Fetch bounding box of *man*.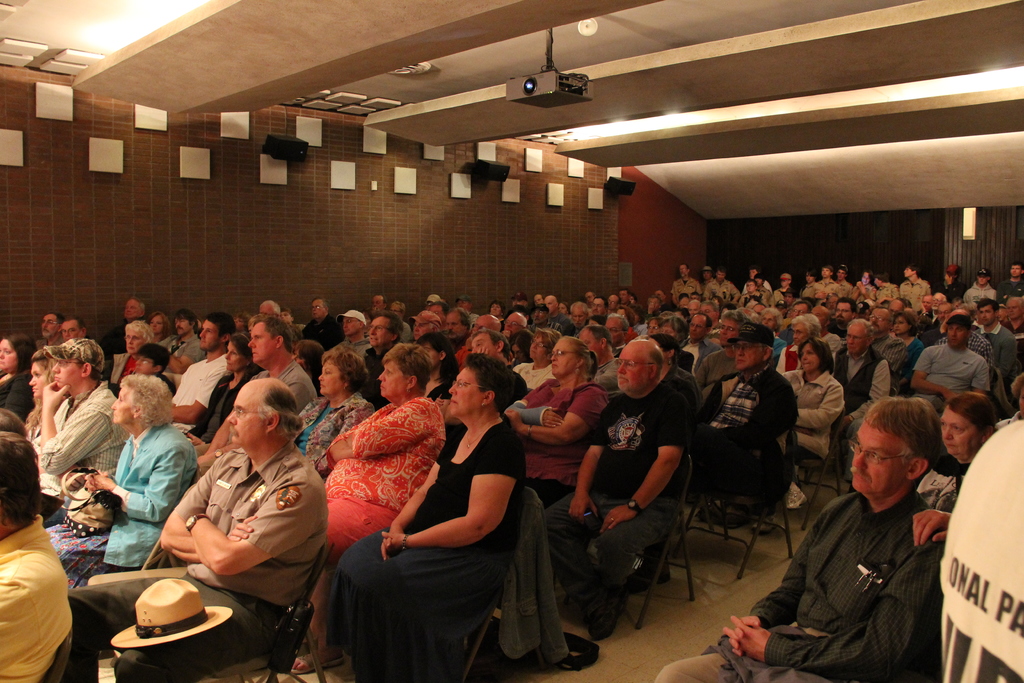
Bbox: l=328, t=295, r=376, b=356.
